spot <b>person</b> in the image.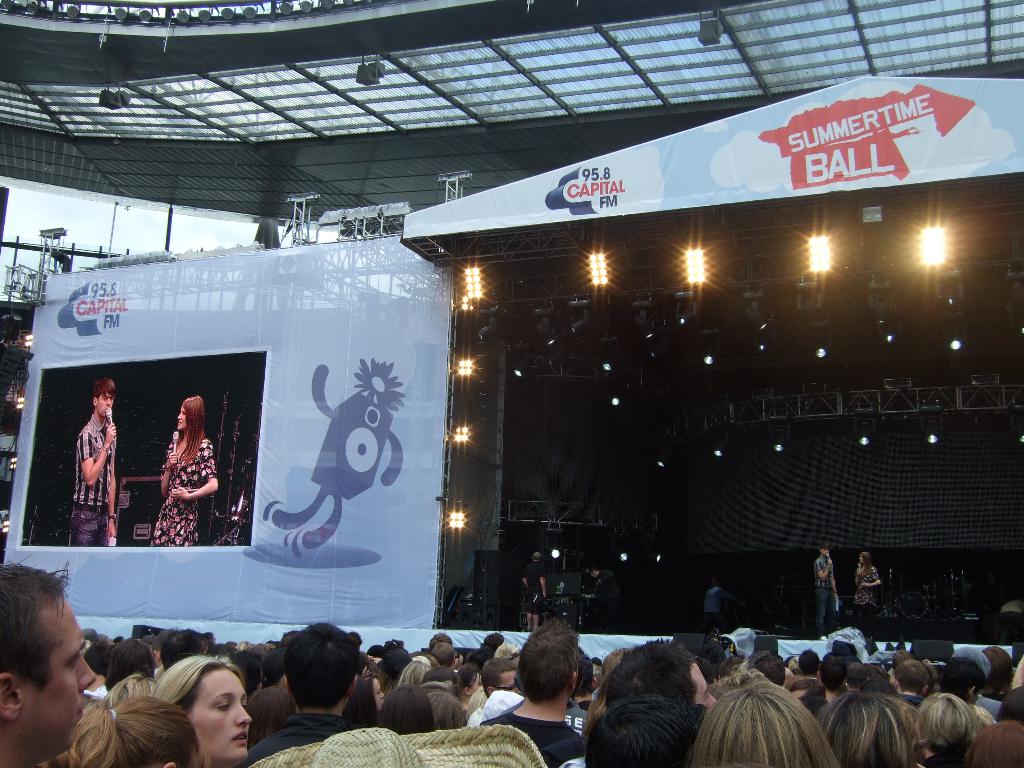
<b>person</b> found at <bbox>854, 547, 881, 641</bbox>.
